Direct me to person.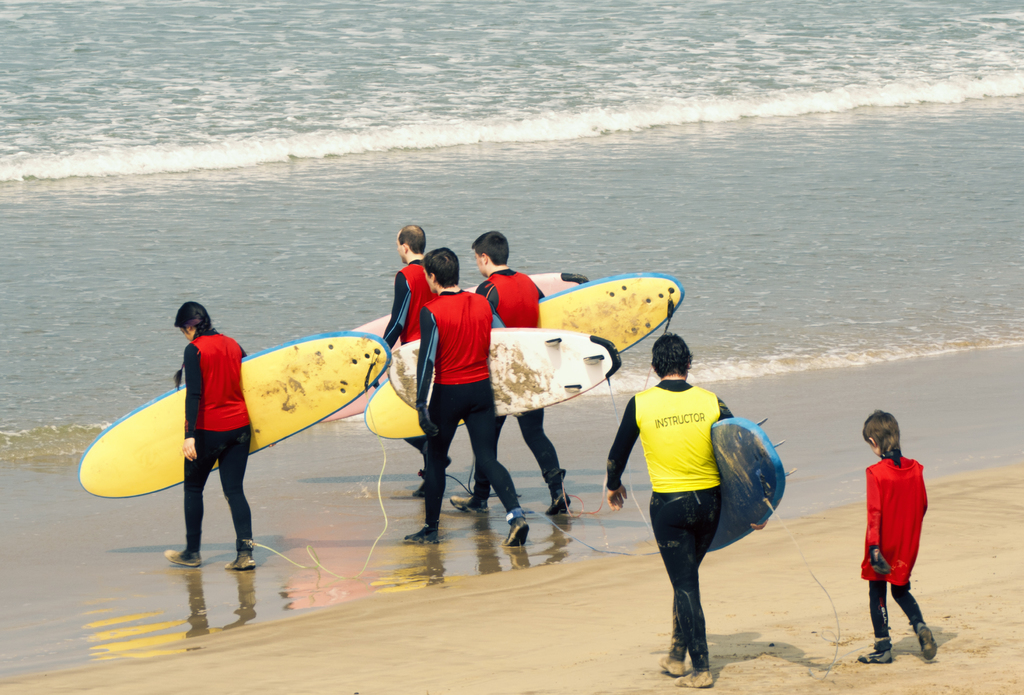
Direction: l=862, t=411, r=934, b=664.
